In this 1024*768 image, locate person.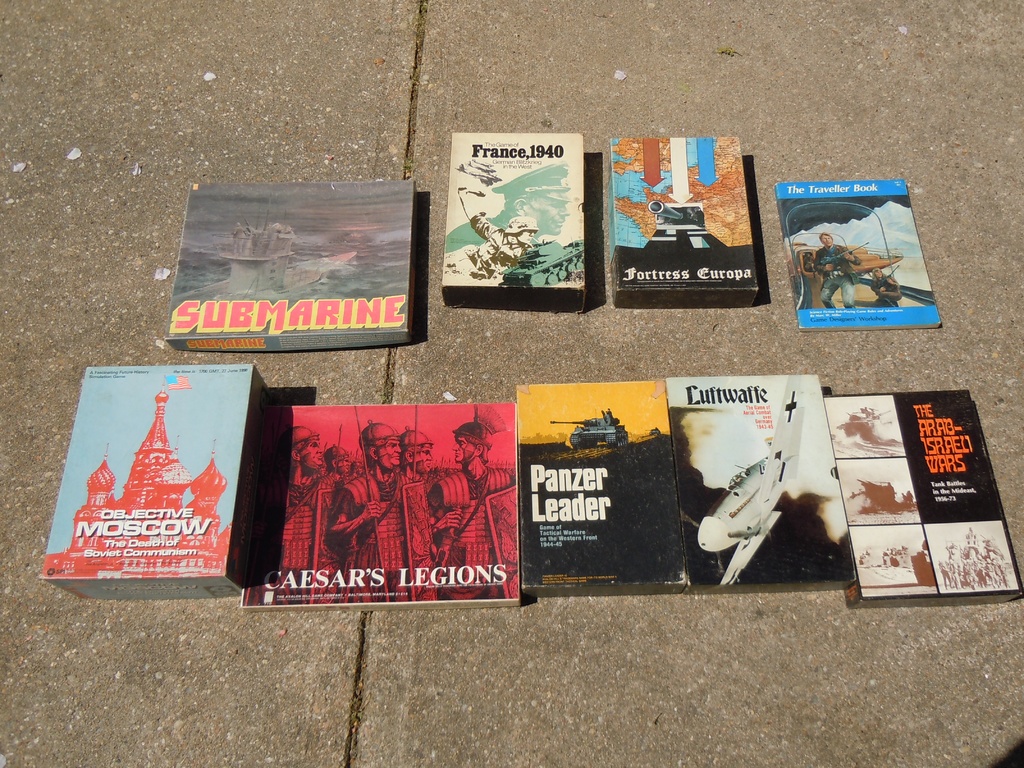
Bounding box: pyautogui.locateOnScreen(867, 263, 903, 309).
